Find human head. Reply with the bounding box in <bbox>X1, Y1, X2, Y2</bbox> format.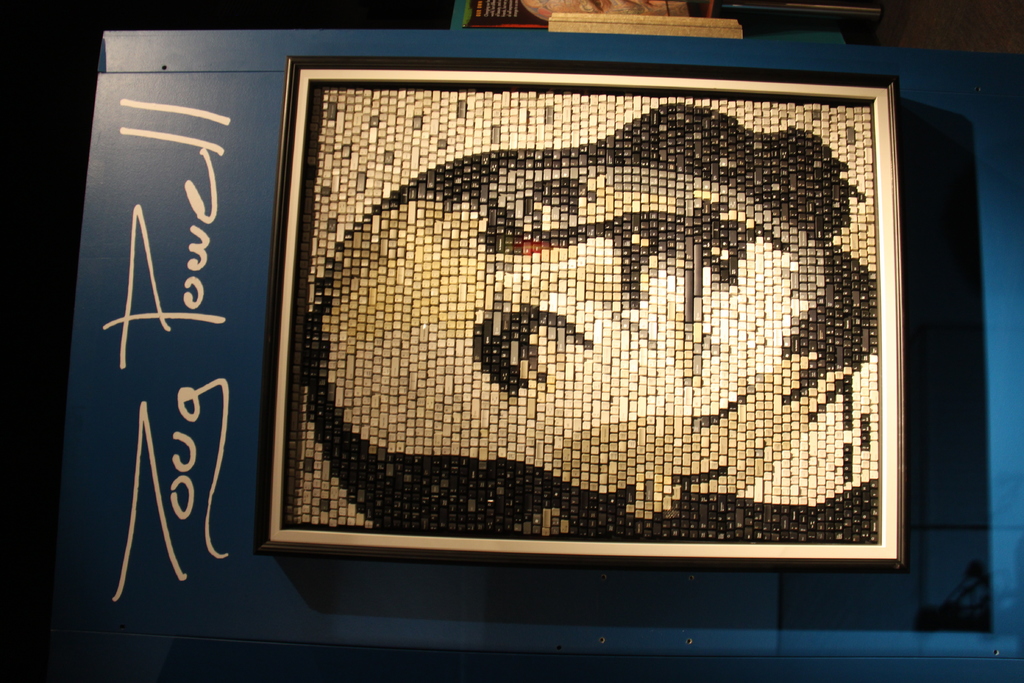
<bbox>315, 152, 840, 516</bbox>.
